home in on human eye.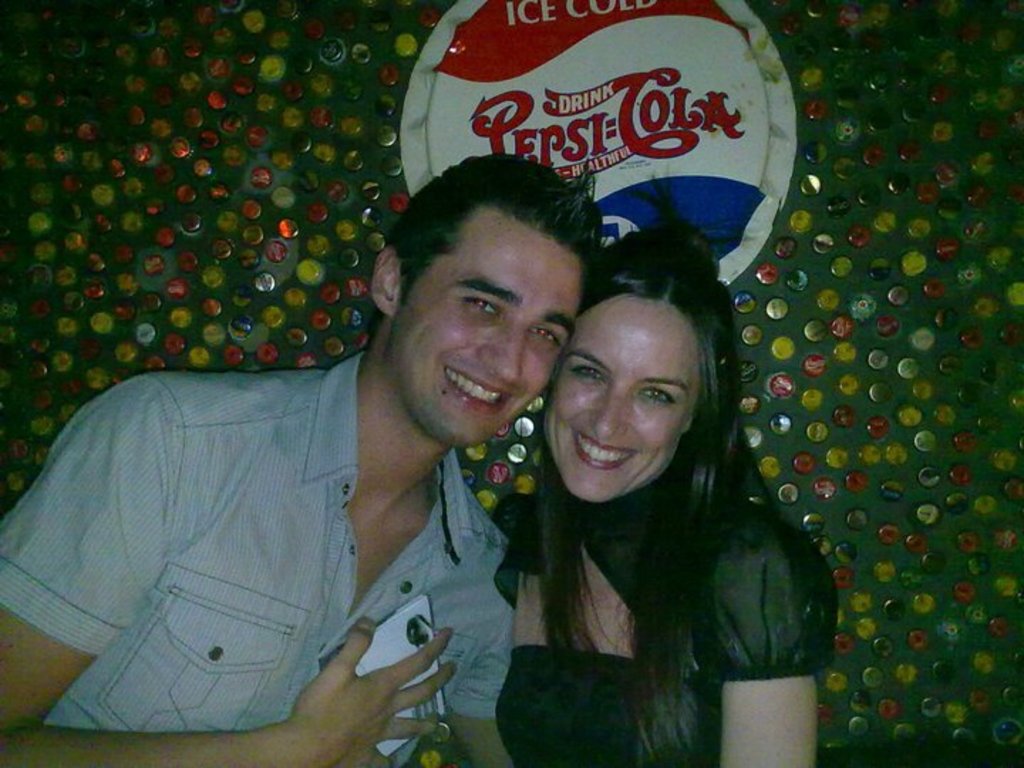
Homed in at (left=563, top=360, right=606, bottom=388).
